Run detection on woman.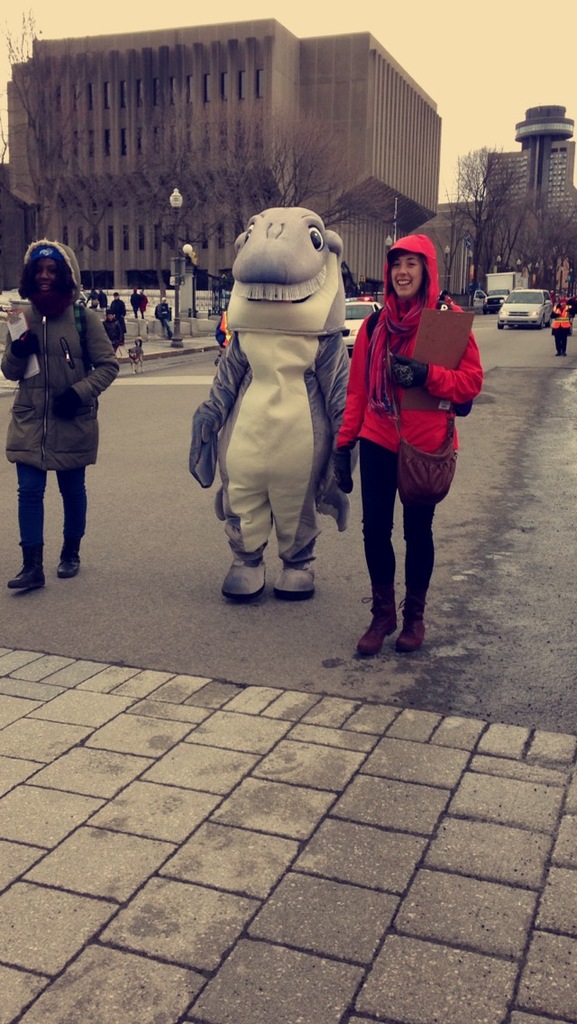
Result: [x1=333, y1=234, x2=486, y2=661].
